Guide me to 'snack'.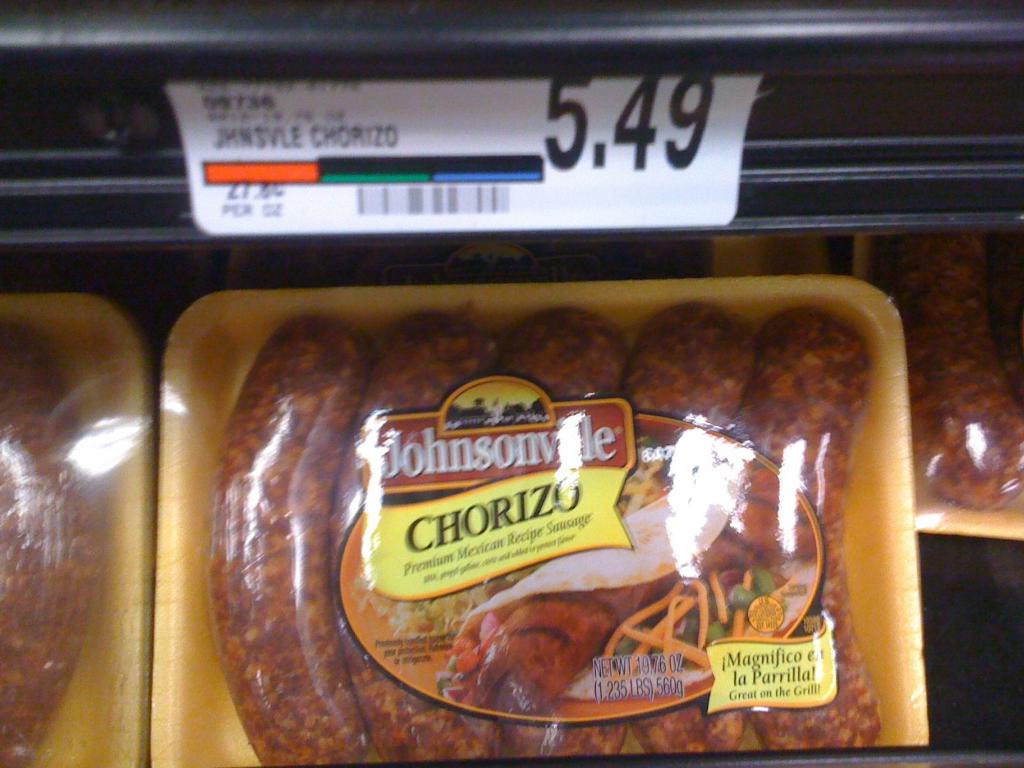
Guidance: Rect(436, 435, 815, 715).
